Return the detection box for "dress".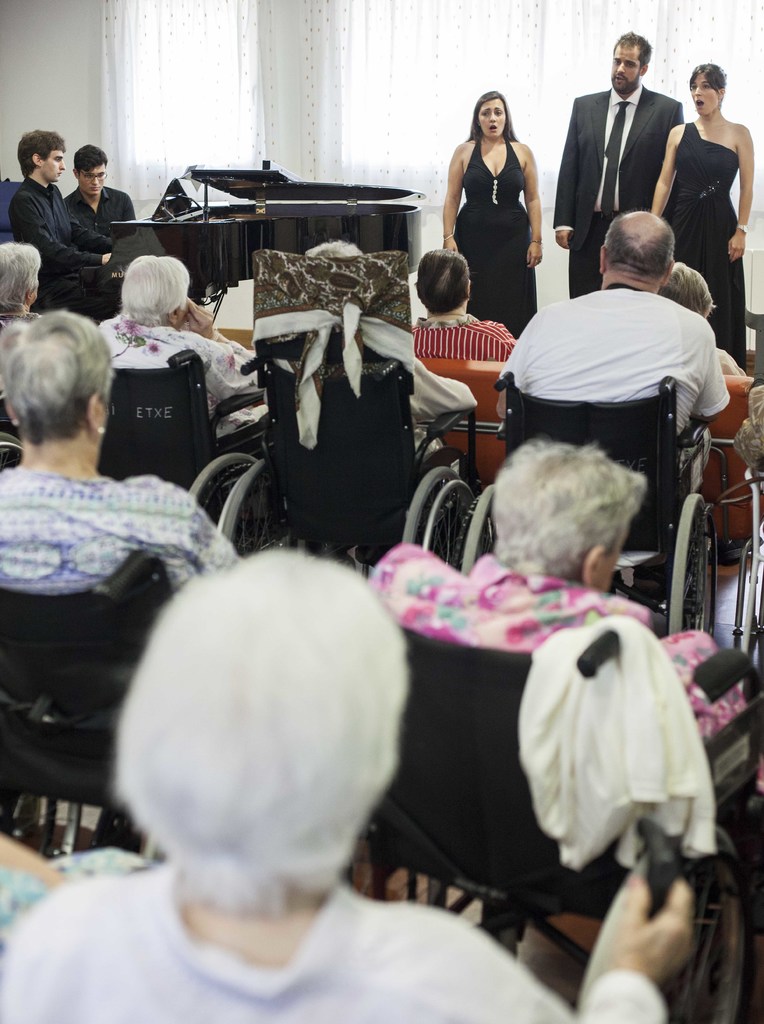
(left=459, top=111, right=548, bottom=316).
